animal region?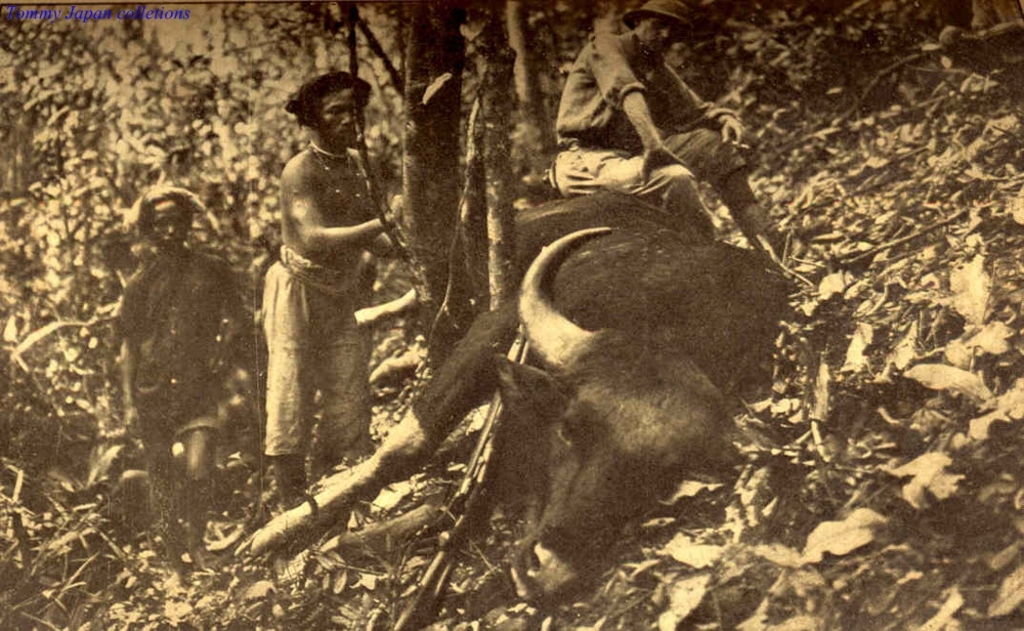
detection(238, 183, 793, 623)
